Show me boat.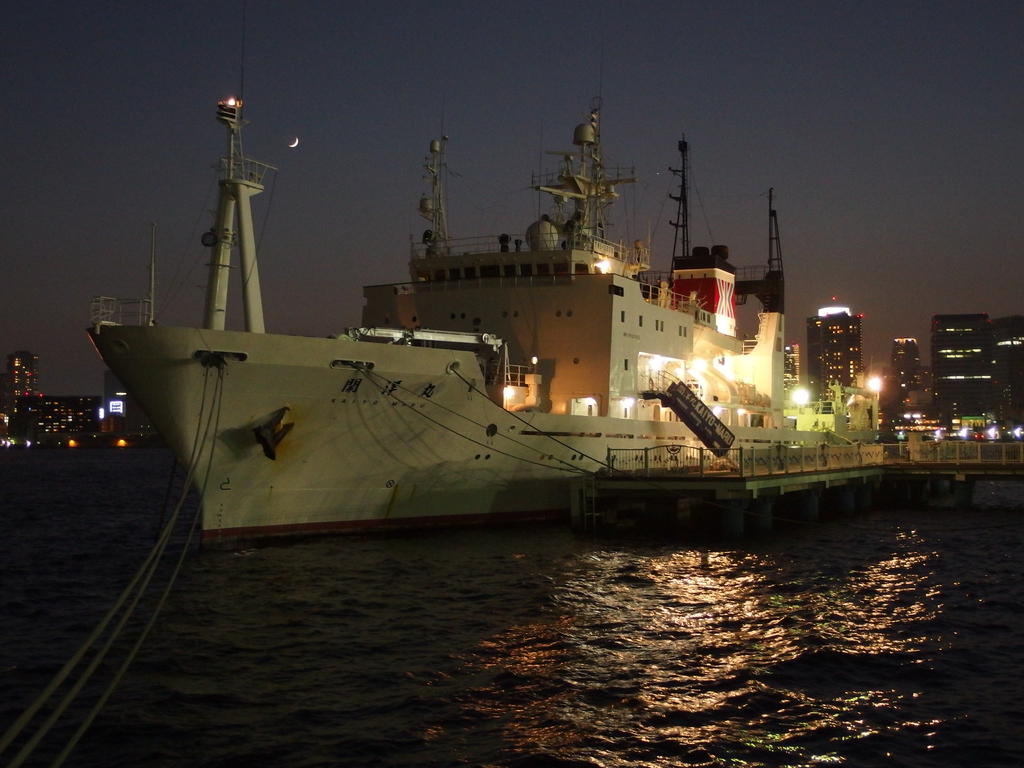
boat is here: bbox=[39, 55, 844, 552].
